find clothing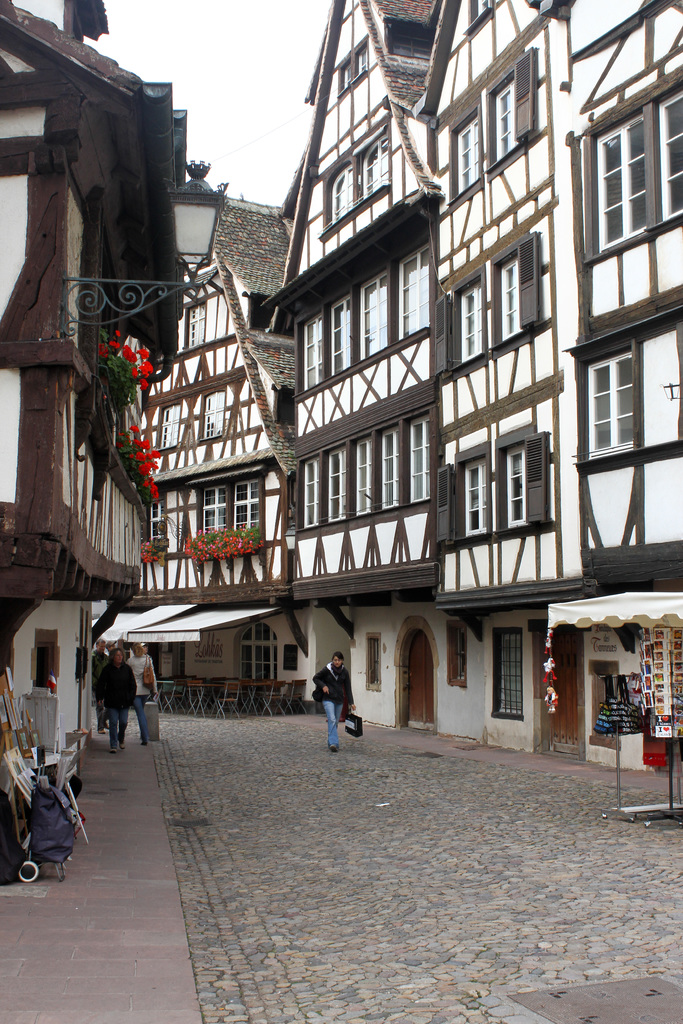
[313, 663, 353, 745]
